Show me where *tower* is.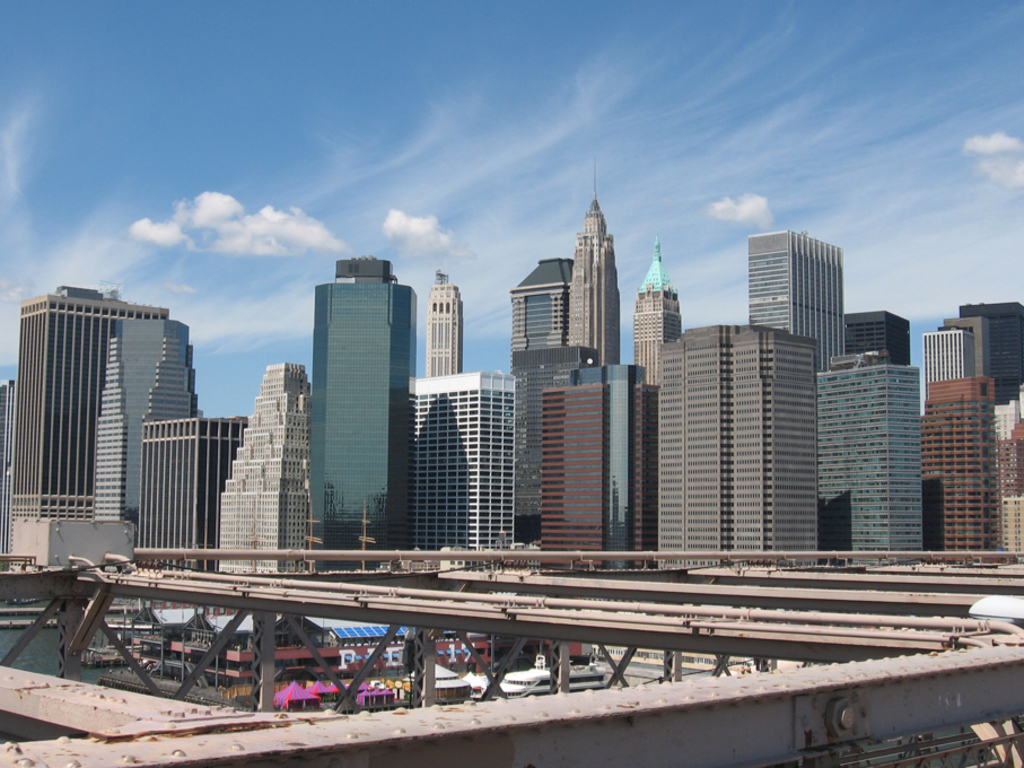
*tower* is at pyautogui.locateOnScreen(510, 262, 589, 548).
